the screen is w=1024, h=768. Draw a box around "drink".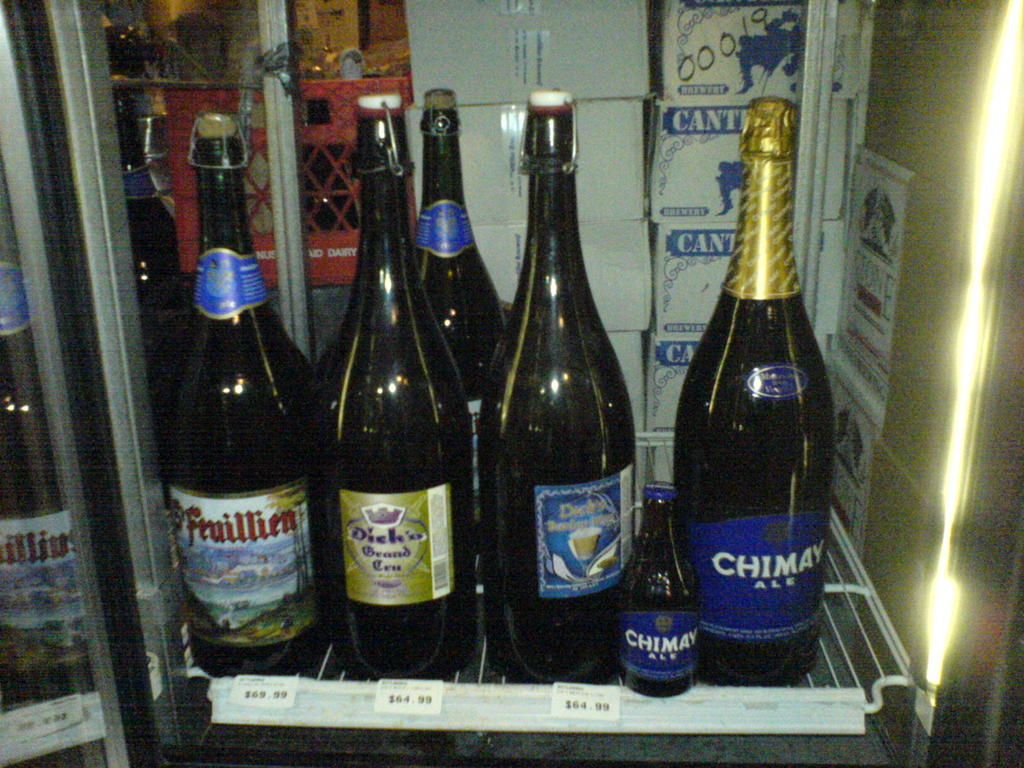
l=169, t=94, r=830, b=673.
